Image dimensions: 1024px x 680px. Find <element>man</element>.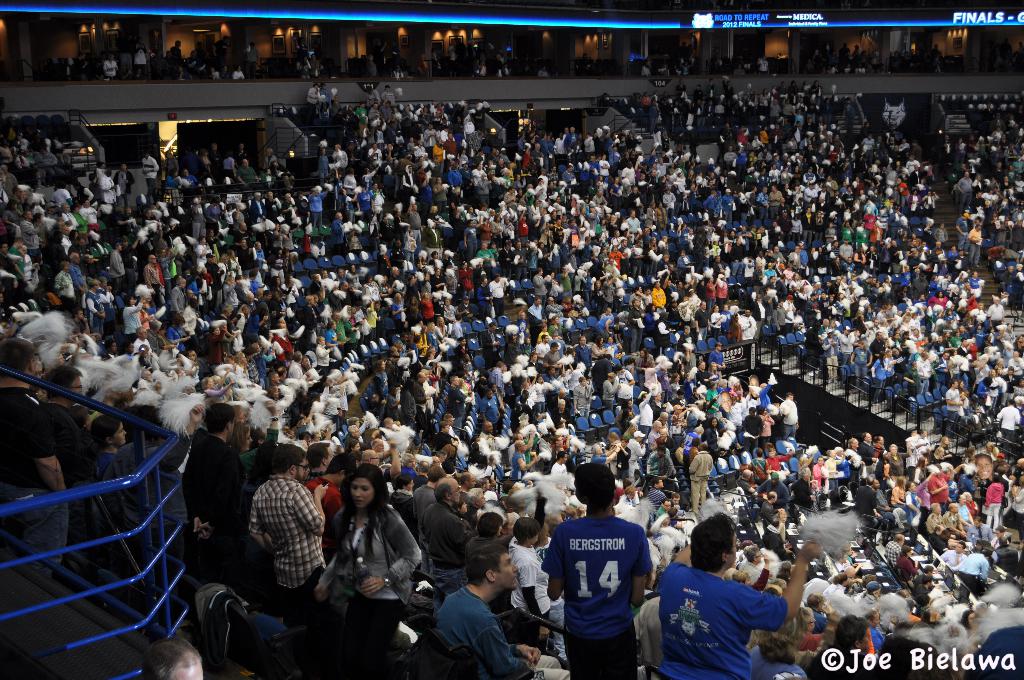
653, 499, 673, 521.
